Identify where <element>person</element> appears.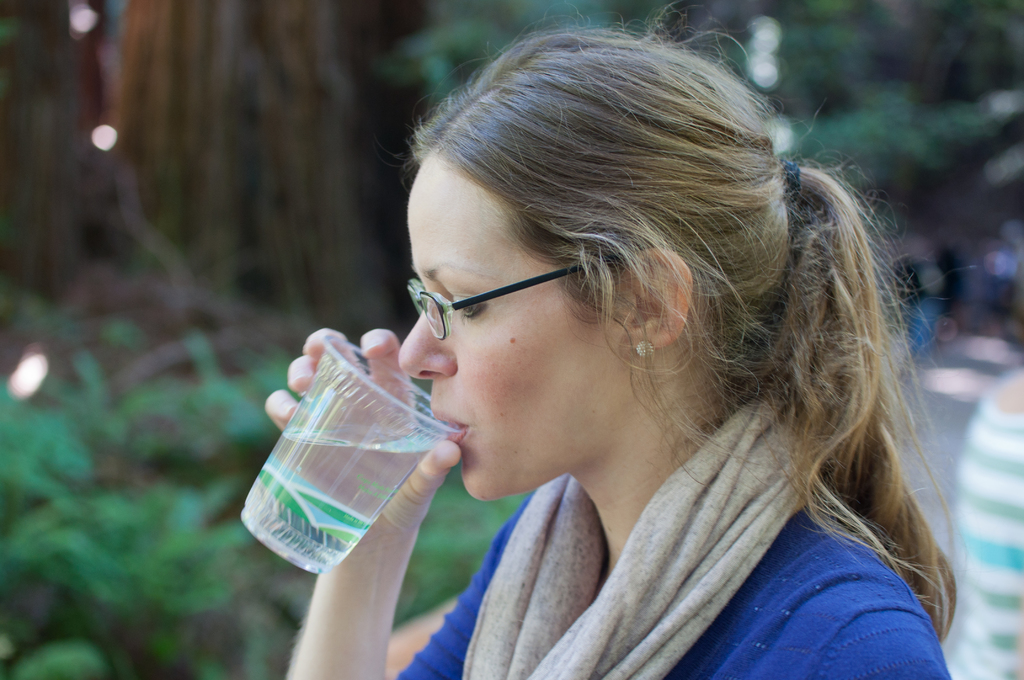
Appears at select_region(312, 5, 934, 679).
